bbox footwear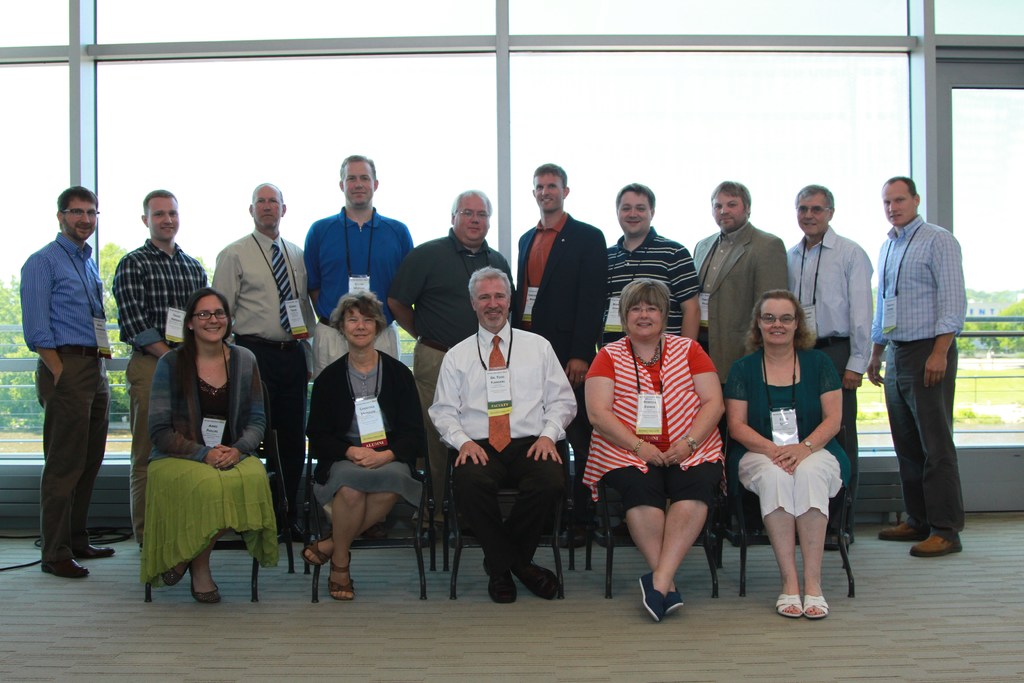
<region>640, 573, 671, 618</region>
